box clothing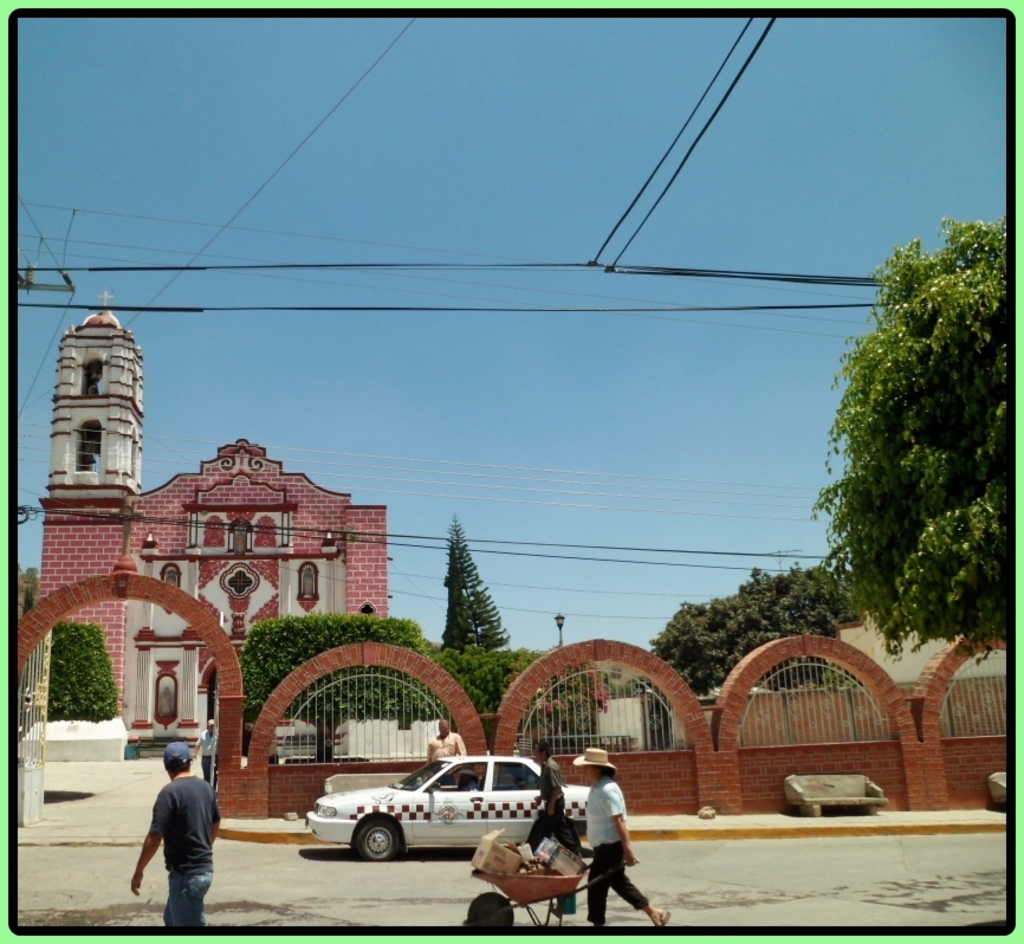
Rect(195, 730, 219, 785)
